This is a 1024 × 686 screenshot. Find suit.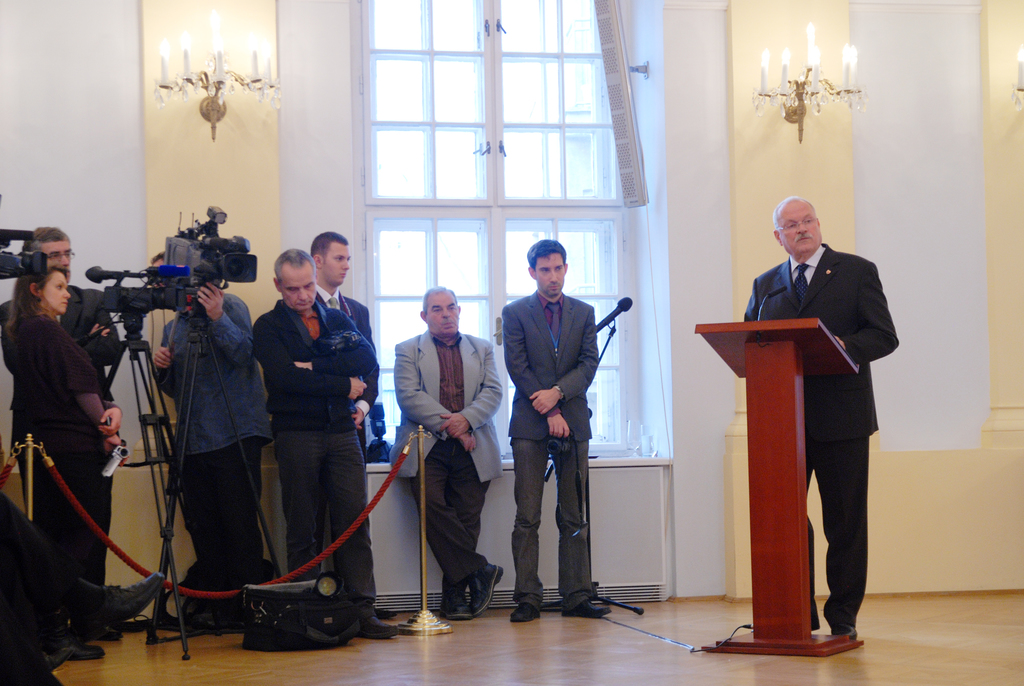
Bounding box: 738:238:902:624.
